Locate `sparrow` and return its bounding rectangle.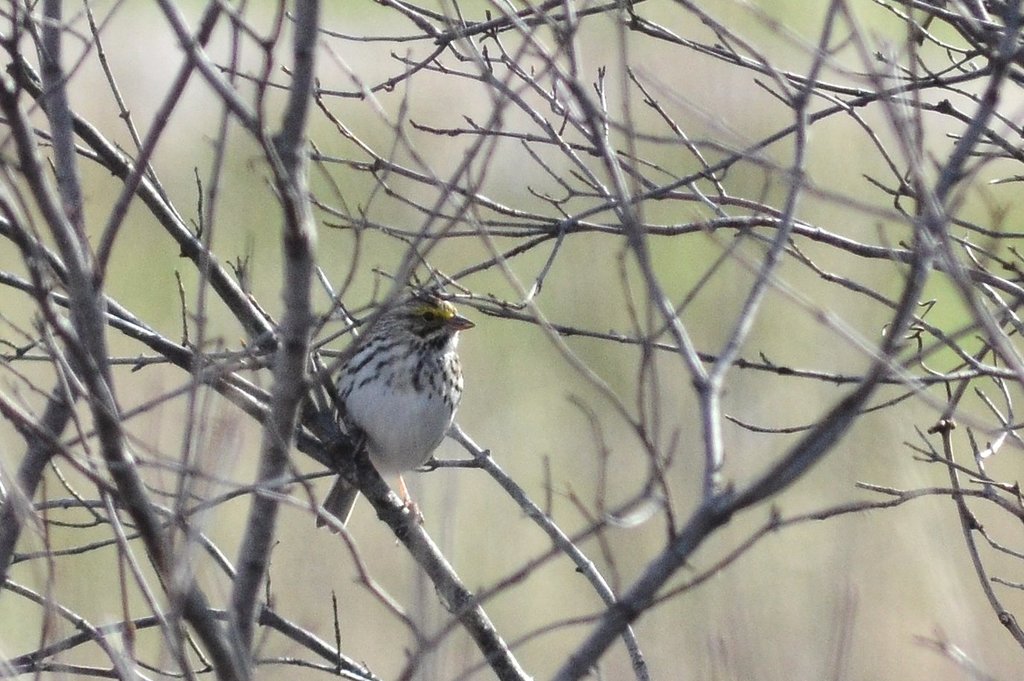
rect(329, 293, 478, 533).
